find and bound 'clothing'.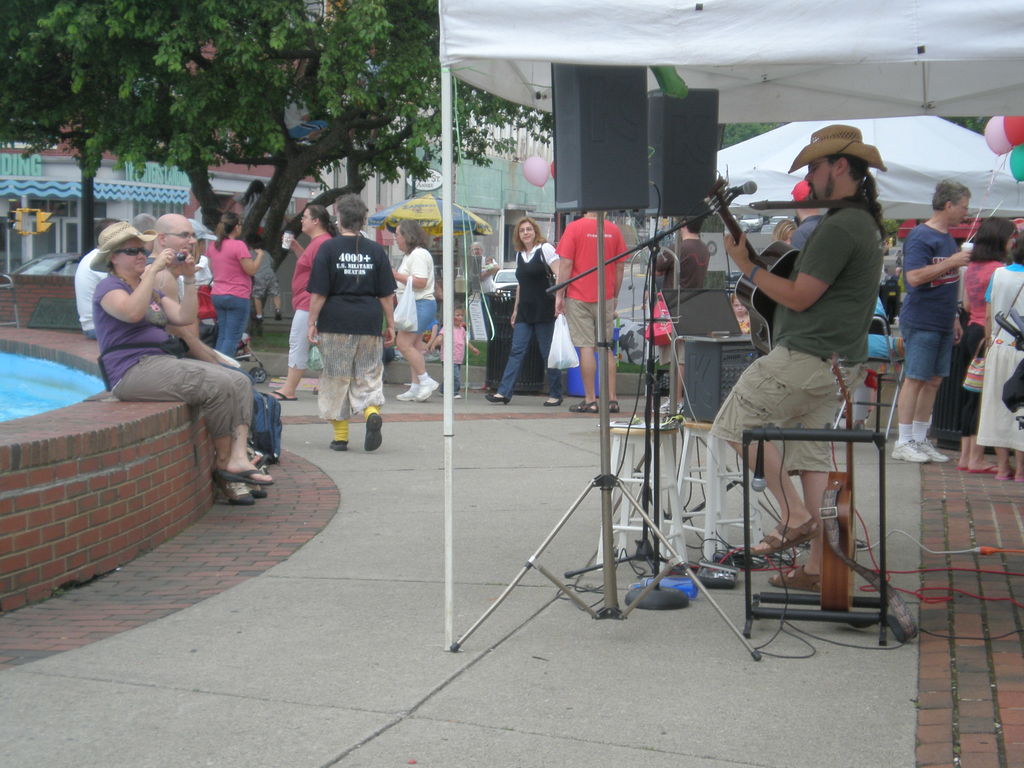
Bound: l=73, t=246, r=111, b=342.
